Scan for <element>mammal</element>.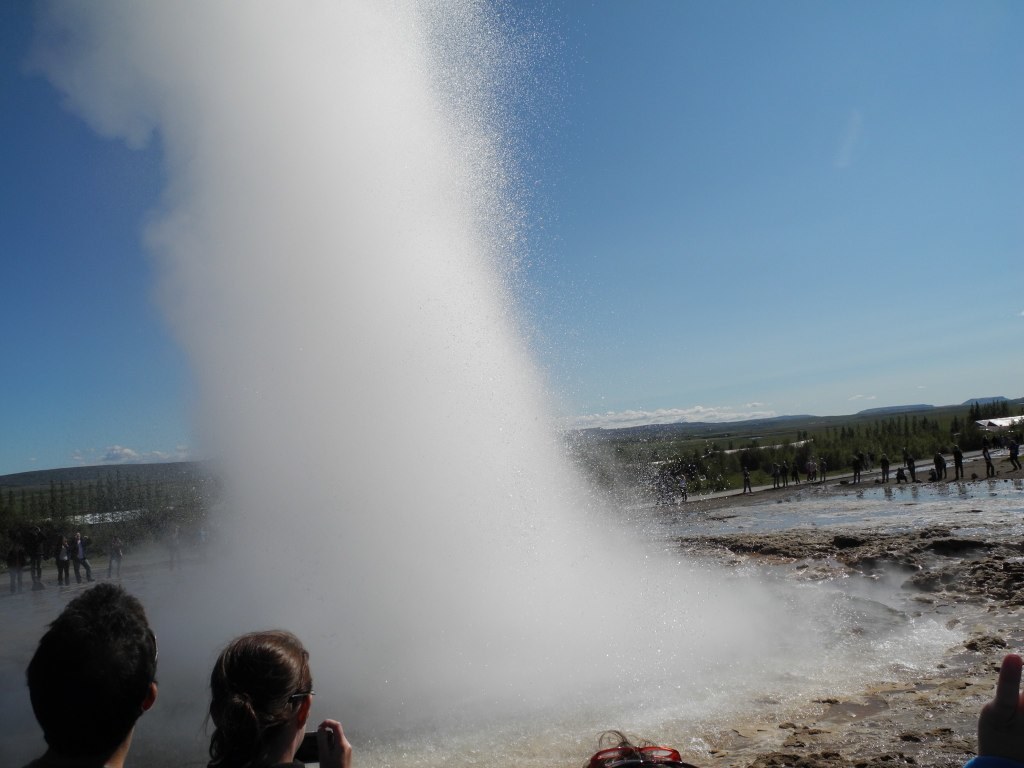
Scan result: (left=769, top=463, right=782, bottom=489).
